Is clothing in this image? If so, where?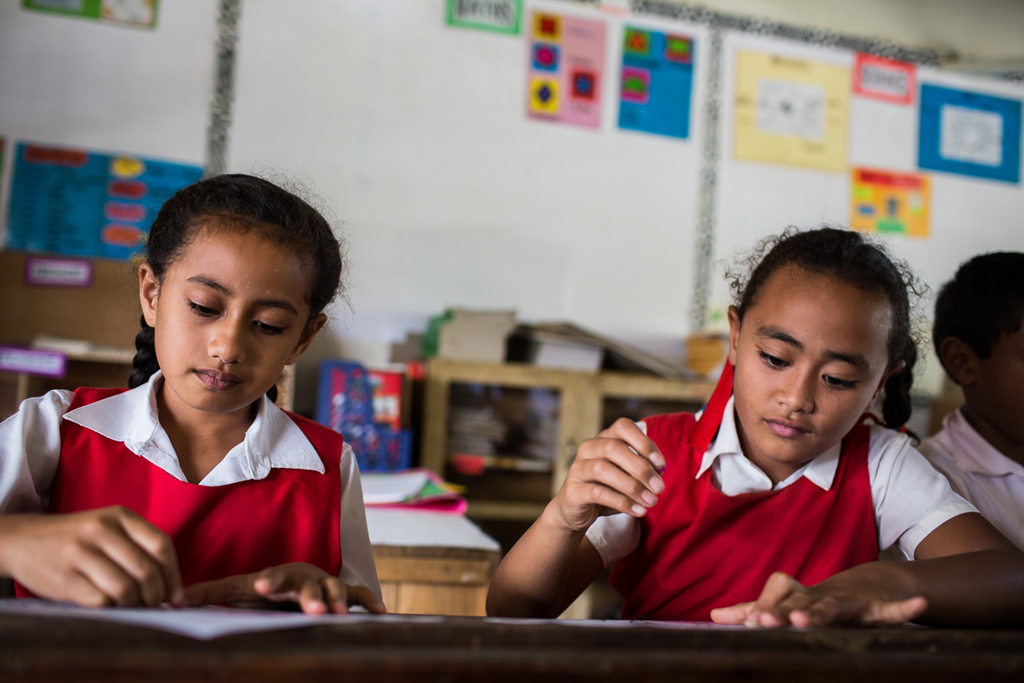
Yes, at box(582, 407, 964, 622).
